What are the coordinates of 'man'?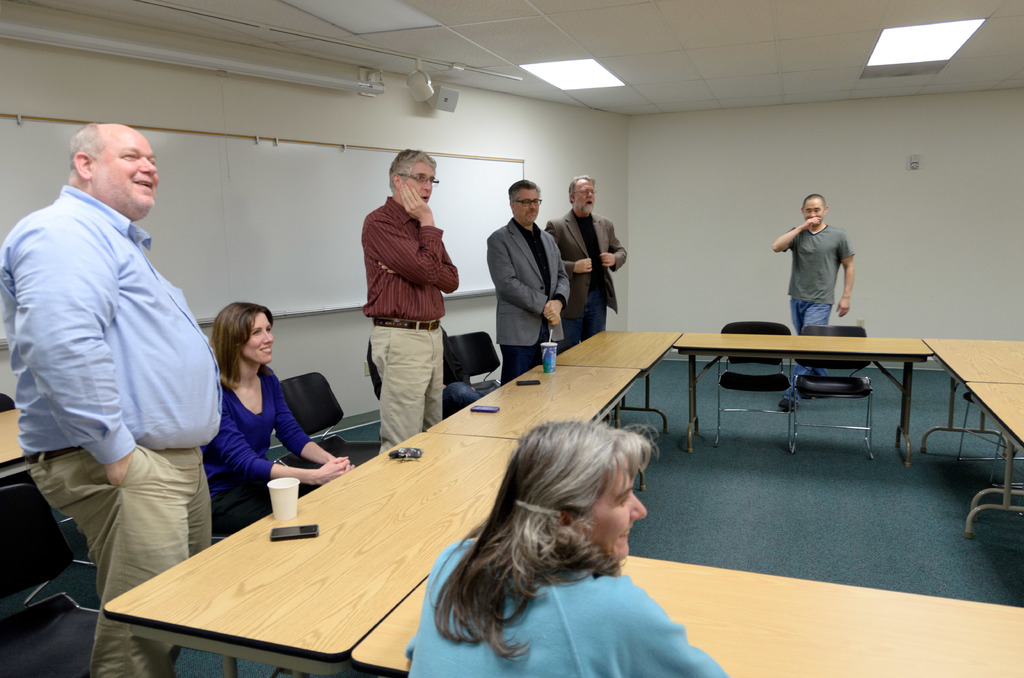
bbox=[773, 190, 852, 419].
